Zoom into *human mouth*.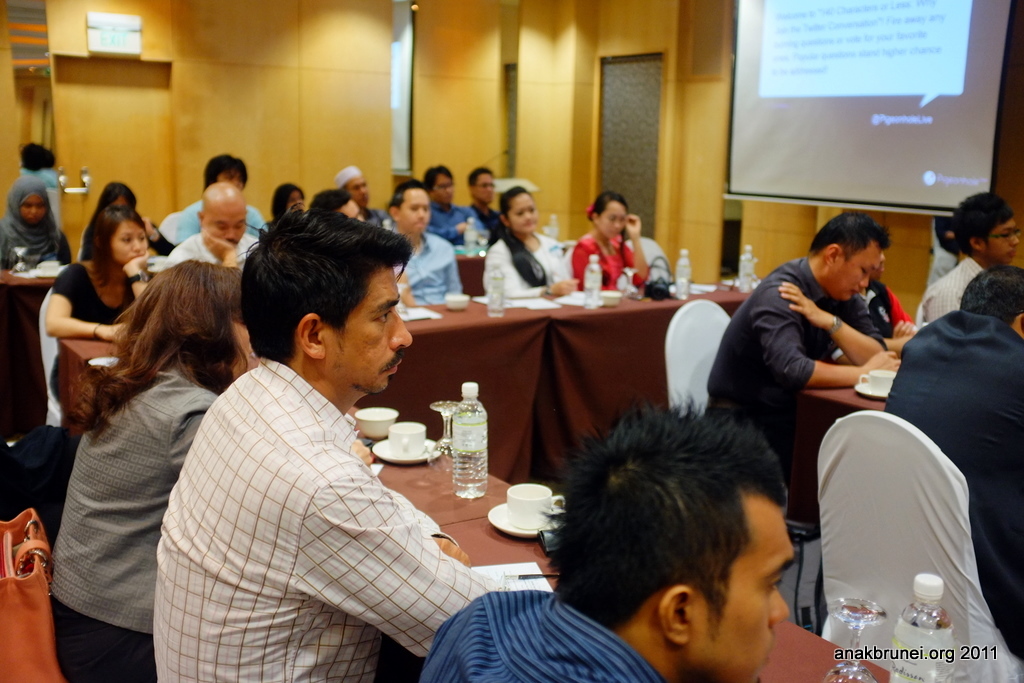
Zoom target: [x1=769, y1=640, x2=775, y2=659].
